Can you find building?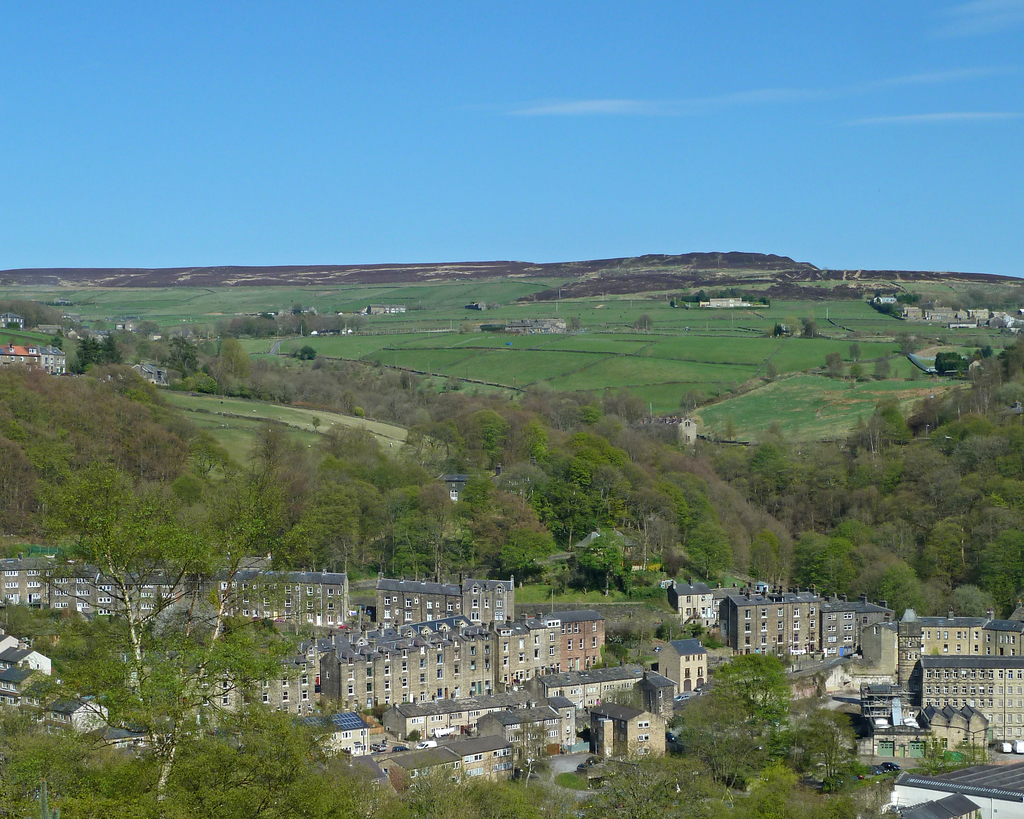
Yes, bounding box: locate(644, 413, 700, 450).
